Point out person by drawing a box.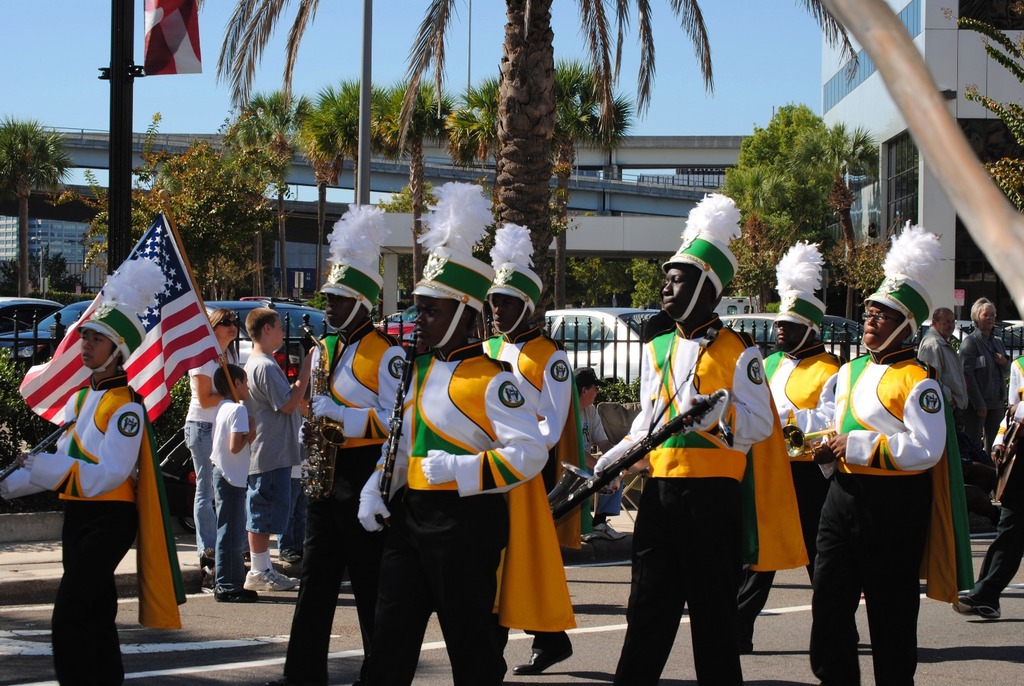
bbox=[802, 218, 972, 685].
